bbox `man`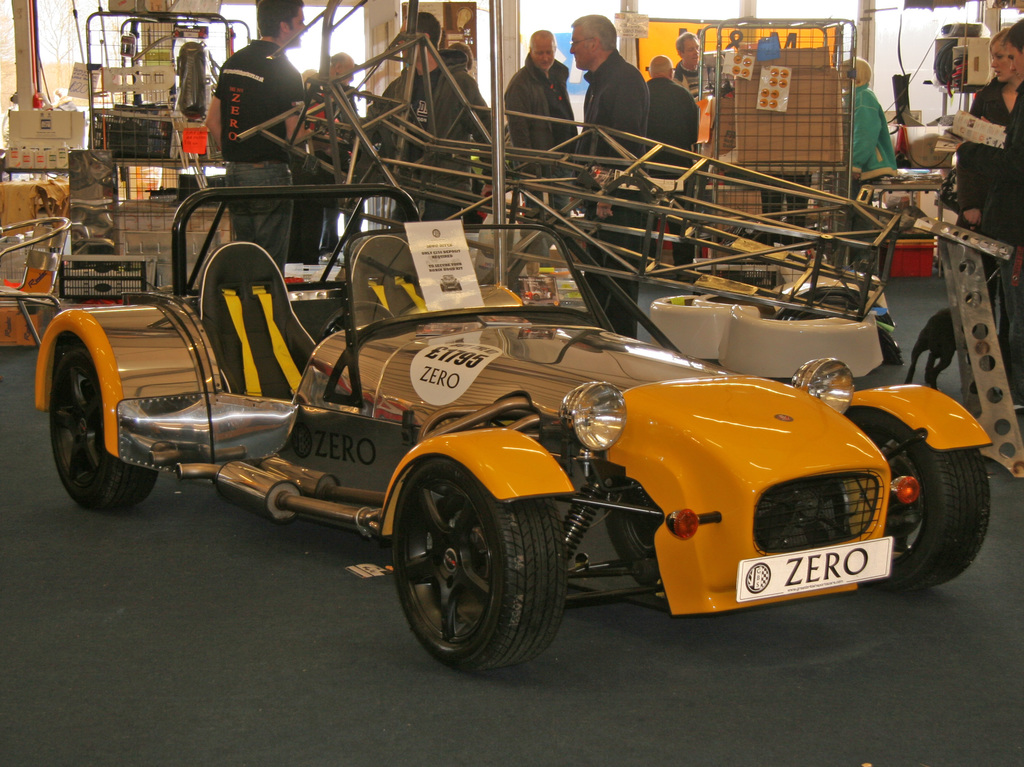
[200,0,314,279]
